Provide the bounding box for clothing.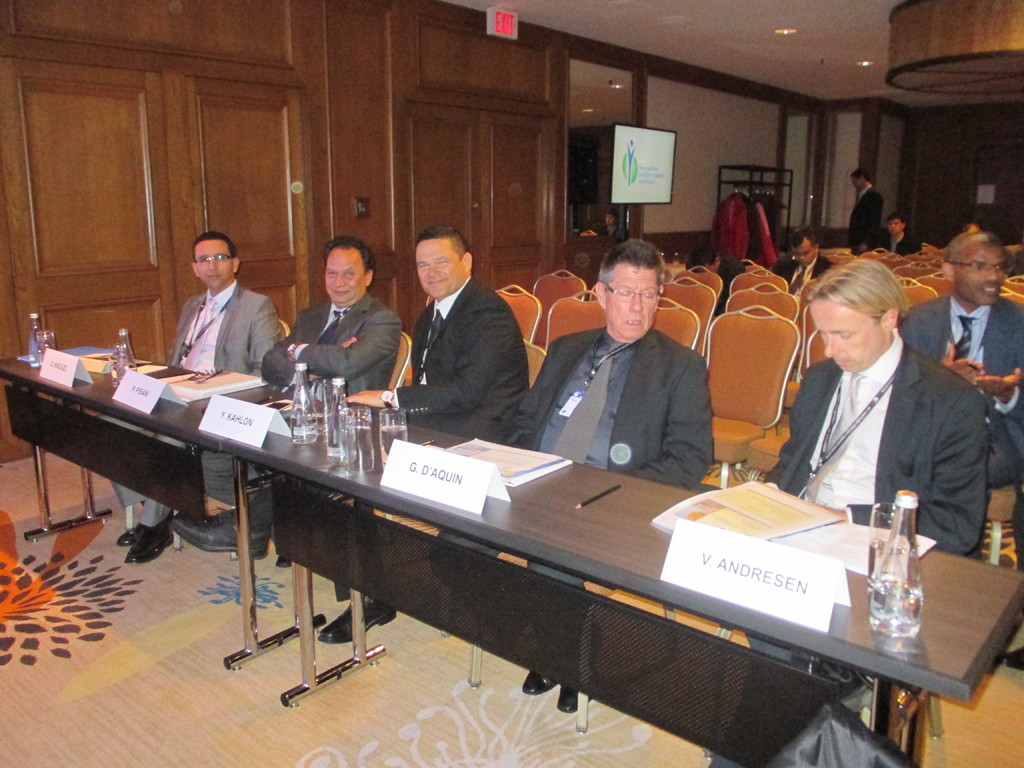
detection(115, 276, 282, 525).
